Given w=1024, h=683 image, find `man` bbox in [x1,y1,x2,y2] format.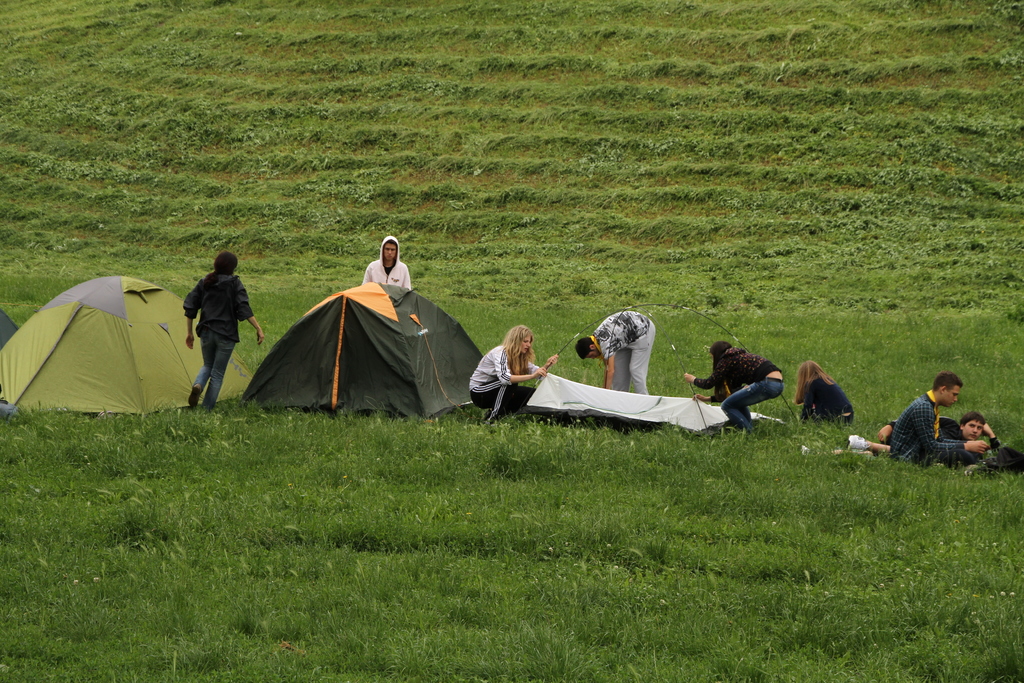
[891,374,995,467].
